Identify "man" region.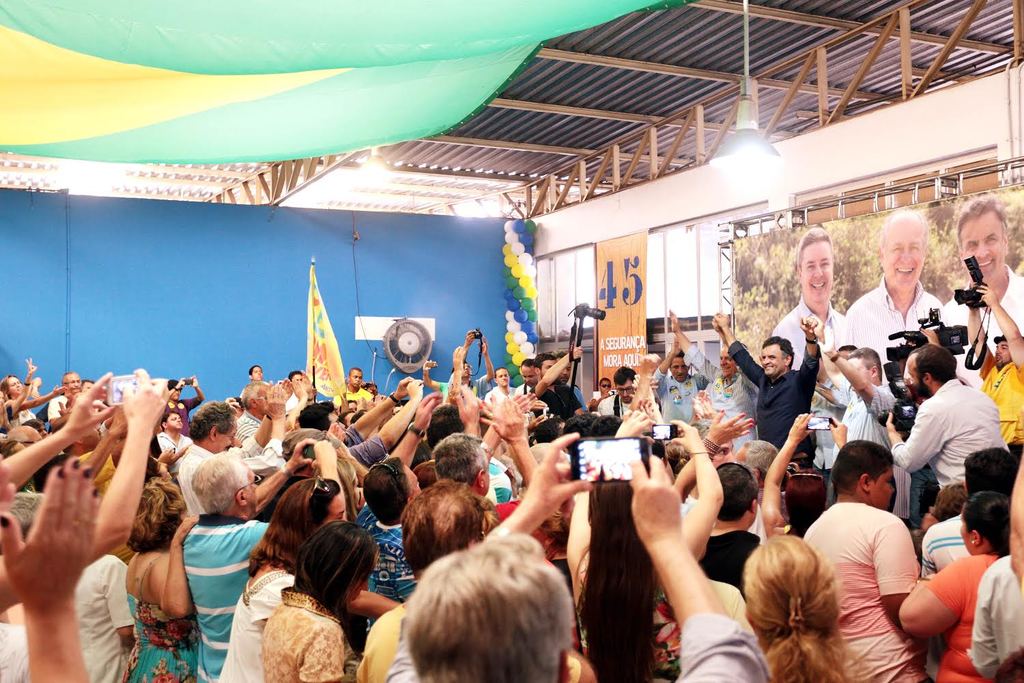
Region: <box>285,369,302,413</box>.
